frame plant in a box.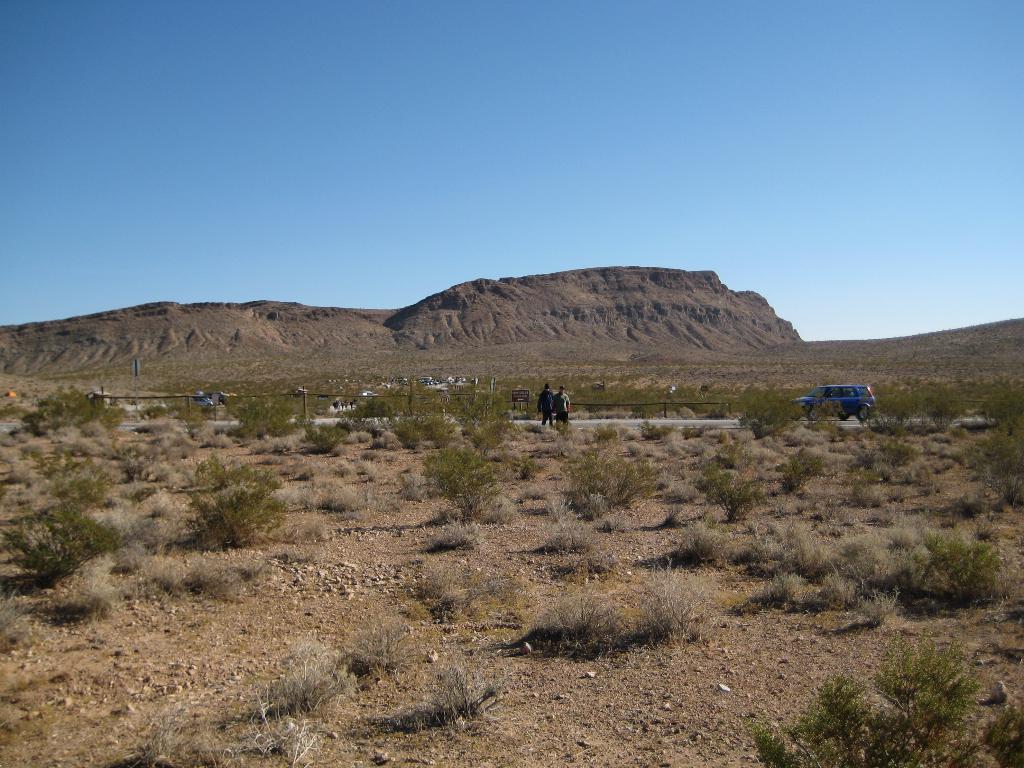
crop(175, 468, 279, 561).
